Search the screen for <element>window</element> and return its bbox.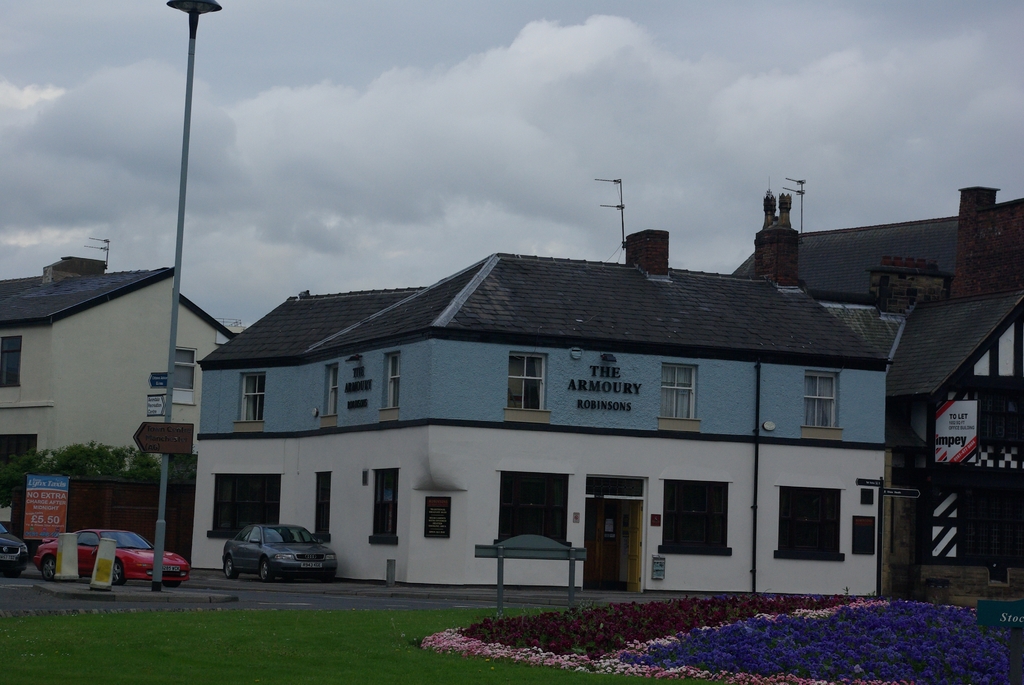
Found: <box>658,366,696,417</box>.
